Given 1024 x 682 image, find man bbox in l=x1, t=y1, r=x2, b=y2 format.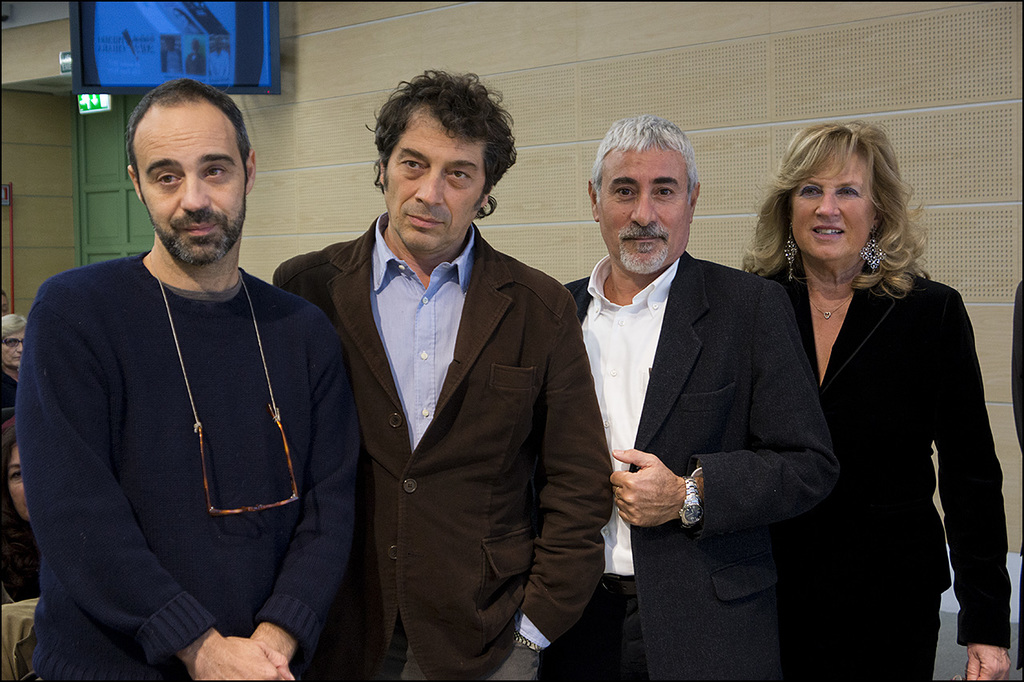
l=554, t=104, r=843, b=681.
